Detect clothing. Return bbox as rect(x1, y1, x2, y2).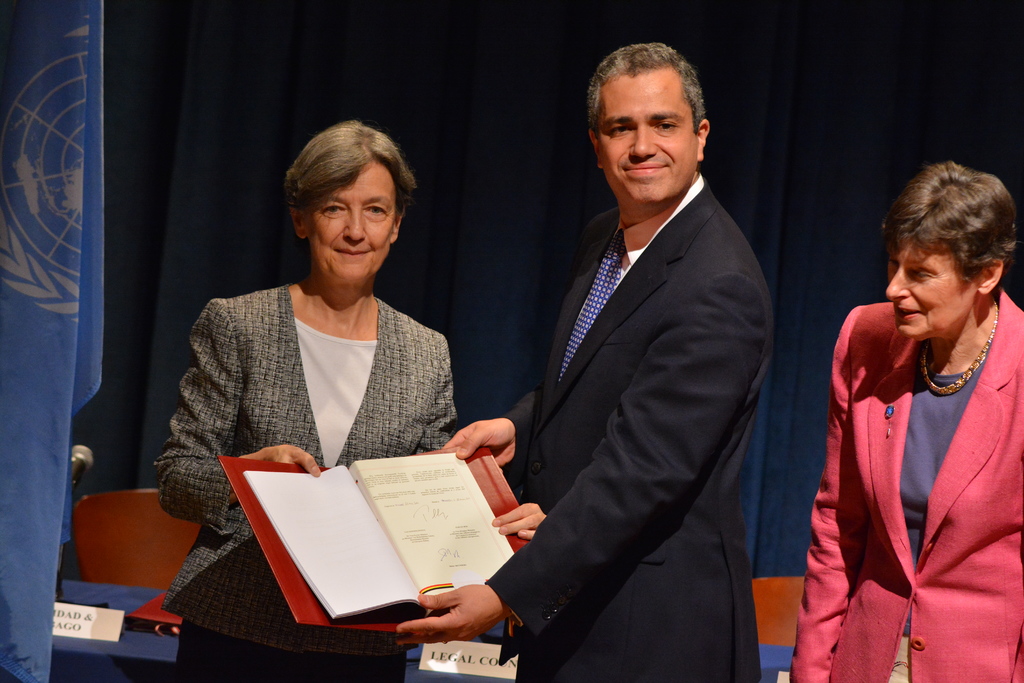
rect(497, 152, 762, 682).
